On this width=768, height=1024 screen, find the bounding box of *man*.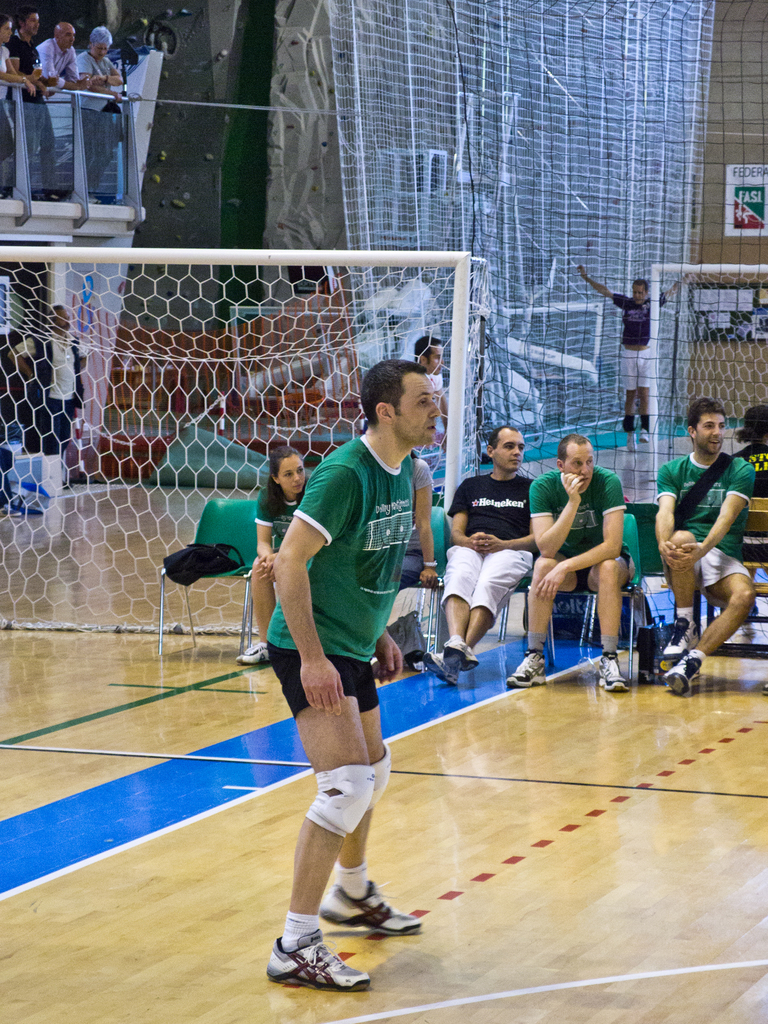
Bounding box: (x1=11, y1=305, x2=90, y2=488).
